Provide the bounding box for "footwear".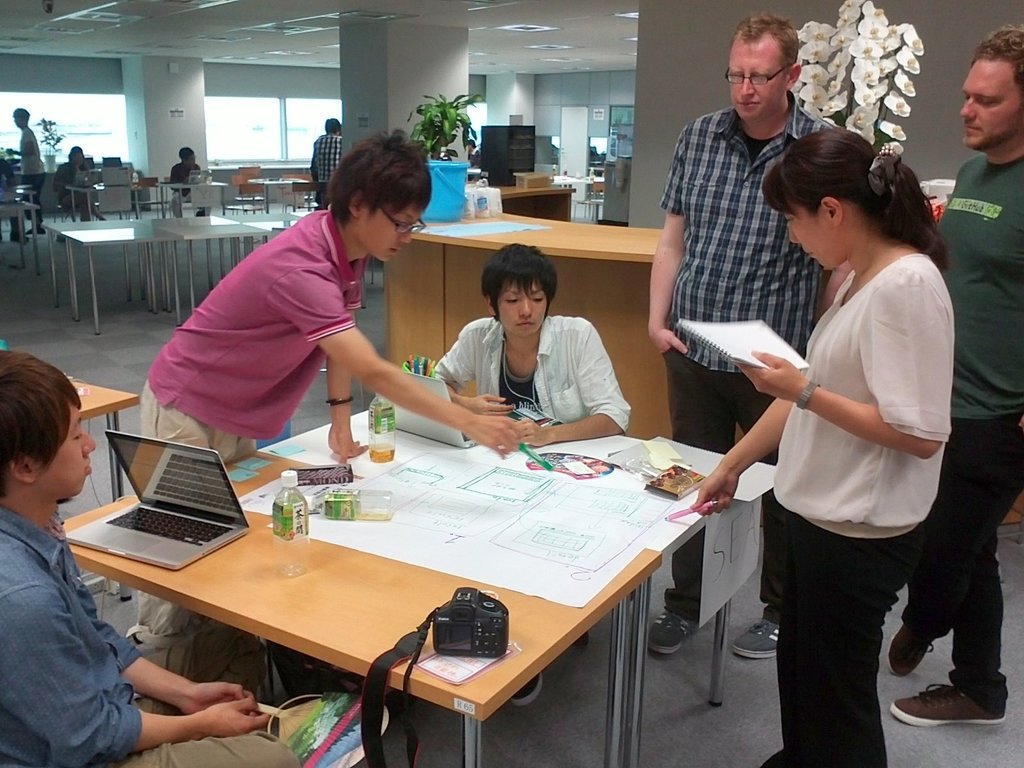
(left=732, top=616, right=785, bottom=657).
